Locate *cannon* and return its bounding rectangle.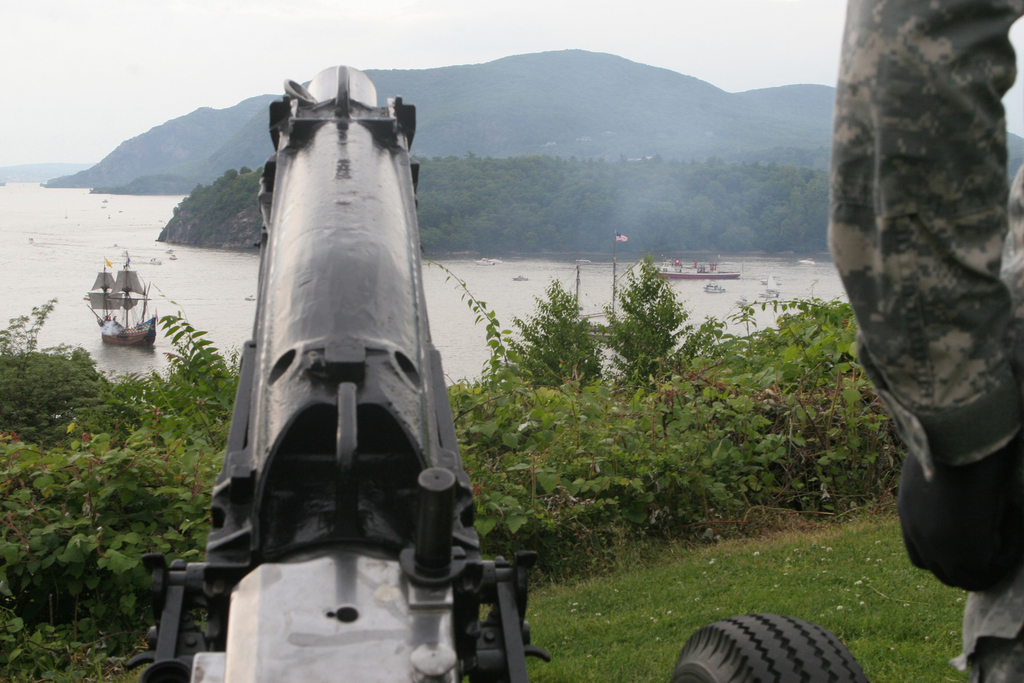
[left=118, top=62, right=878, bottom=682].
